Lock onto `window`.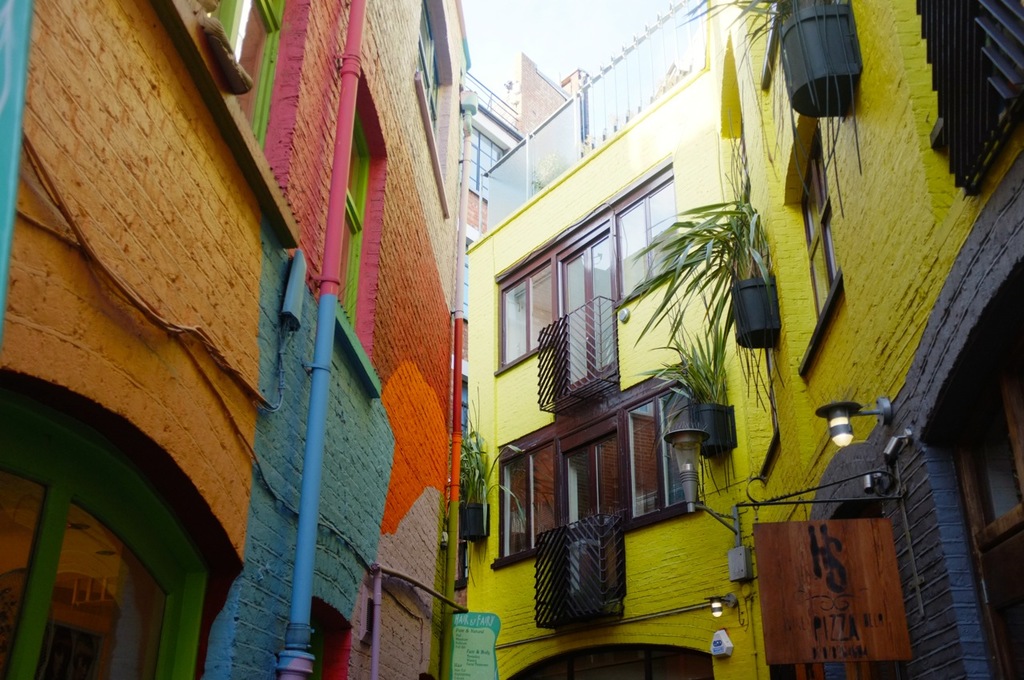
Locked: <bbox>496, 440, 559, 556</bbox>.
